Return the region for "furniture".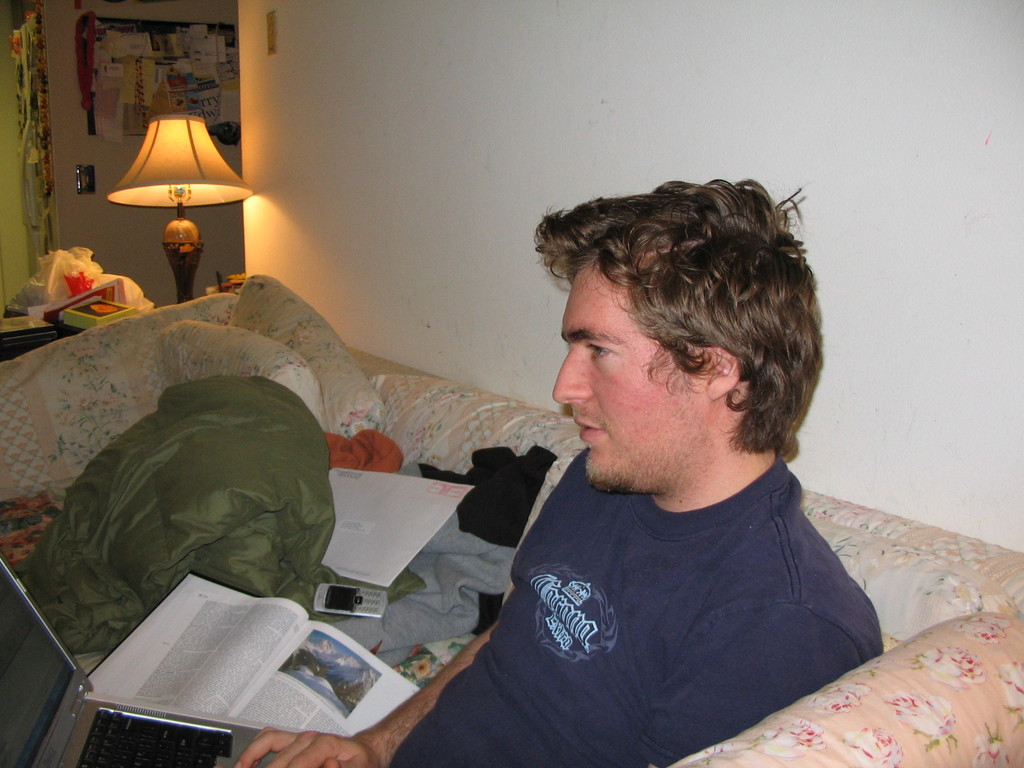
[x1=0, y1=271, x2=1023, y2=767].
